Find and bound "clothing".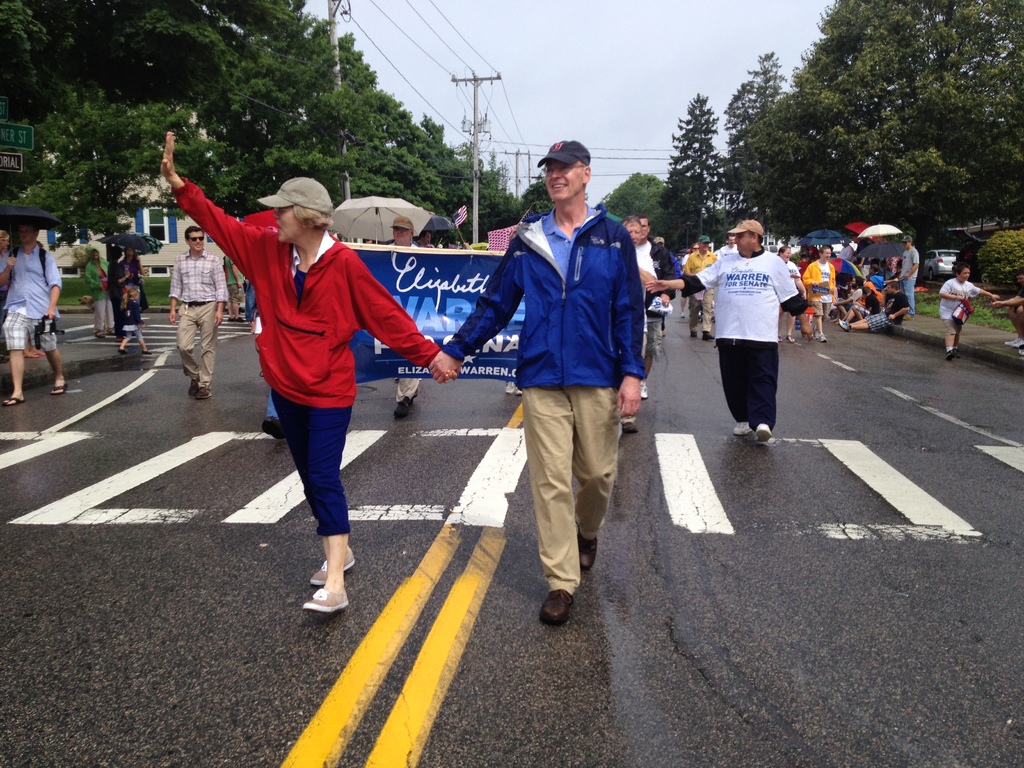
Bound: box(860, 289, 916, 332).
